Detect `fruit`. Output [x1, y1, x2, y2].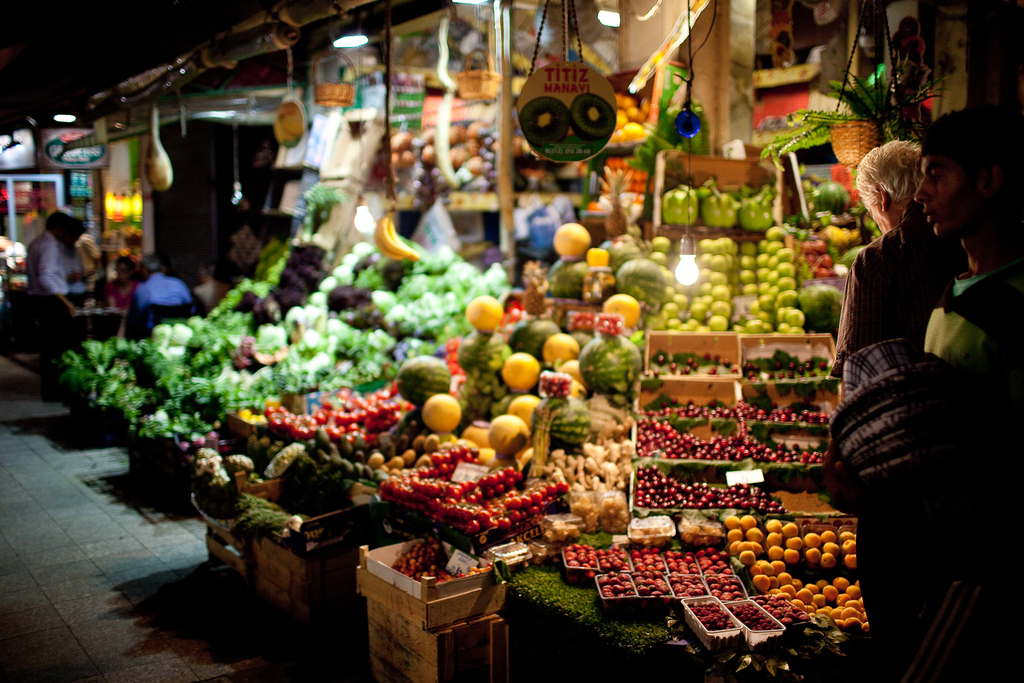
[493, 349, 541, 389].
